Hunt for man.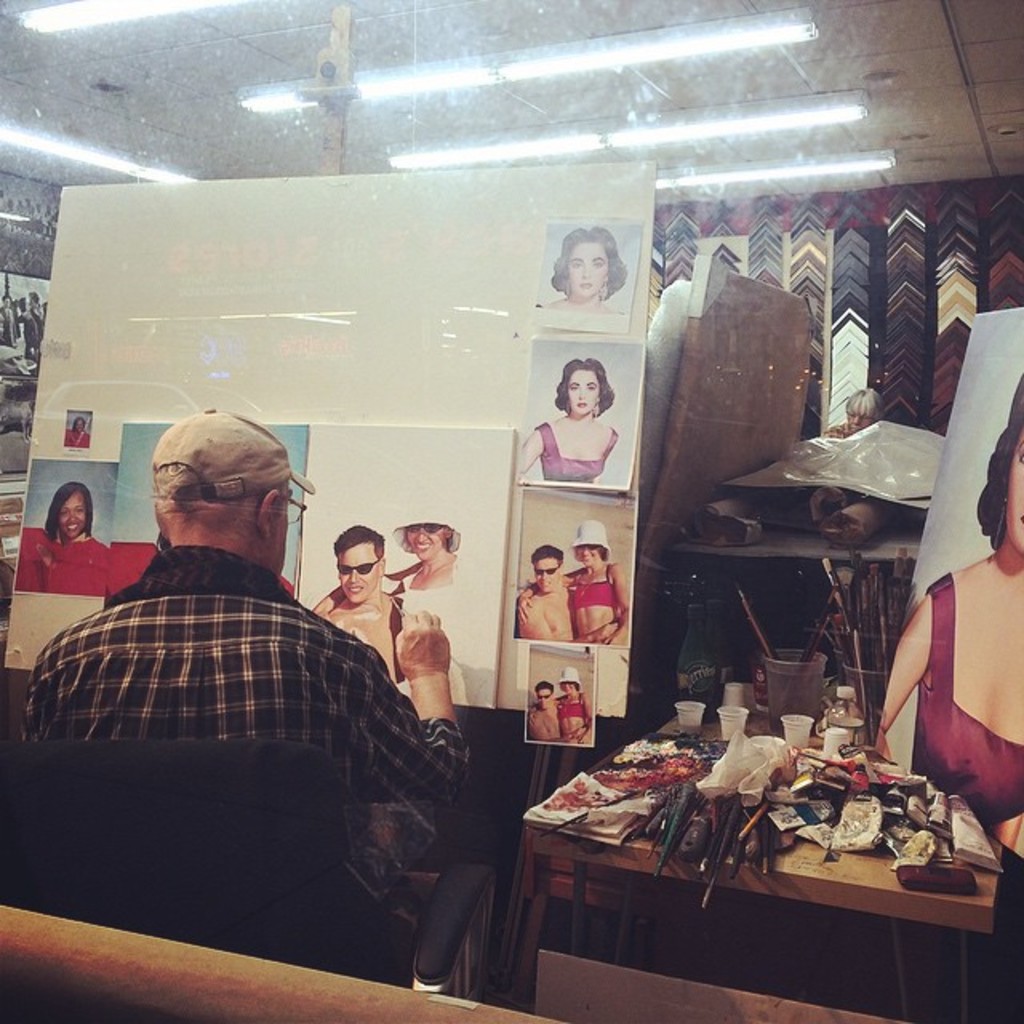
Hunted down at region(528, 683, 566, 741).
